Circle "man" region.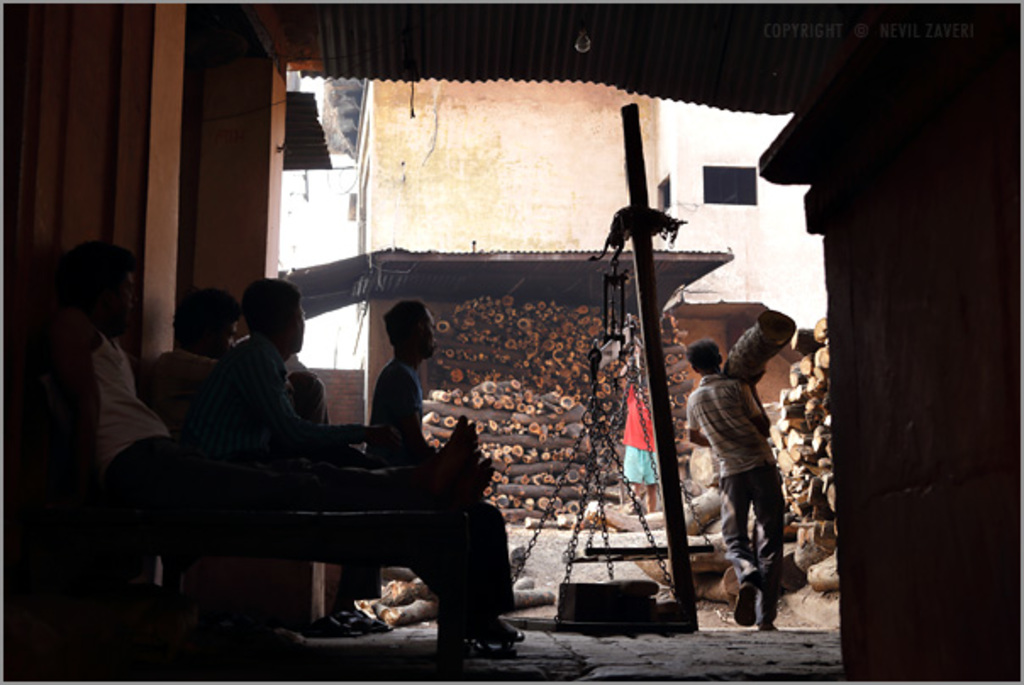
Region: locate(697, 309, 797, 638).
